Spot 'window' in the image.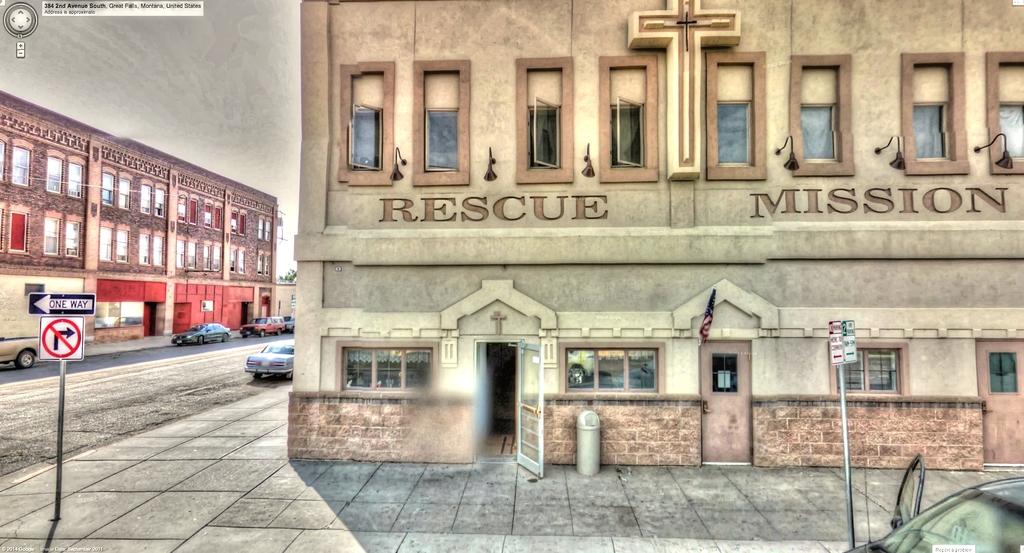
'window' found at BBox(607, 95, 646, 169).
